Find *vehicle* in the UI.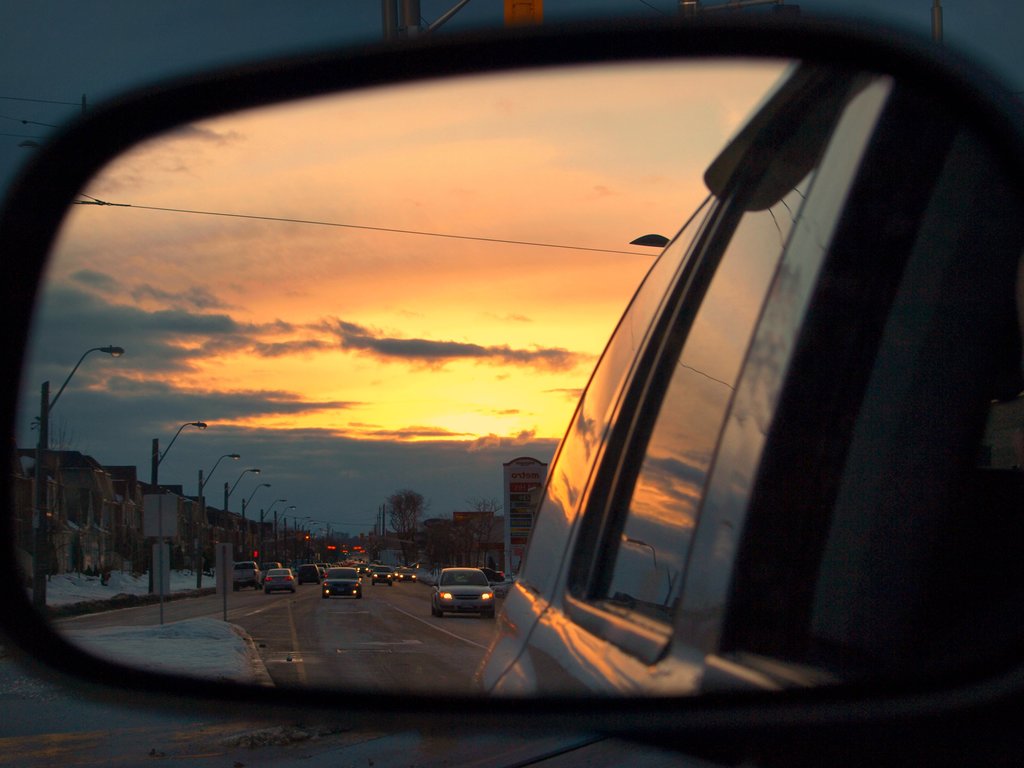
UI element at 40/41/994/737.
